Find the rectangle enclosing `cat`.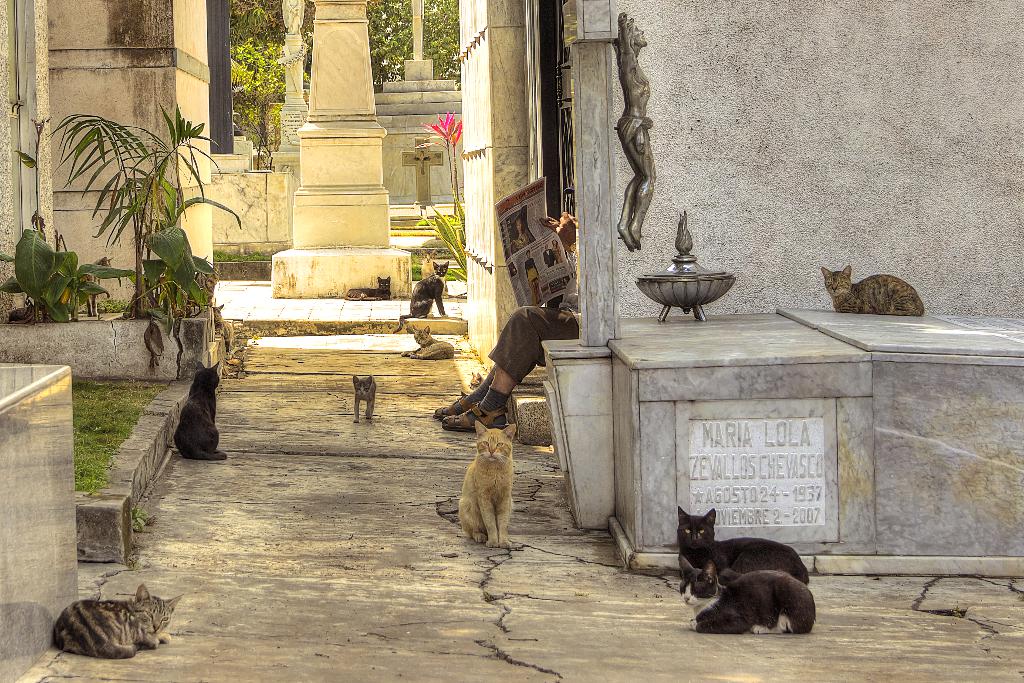
bbox(456, 420, 514, 548).
